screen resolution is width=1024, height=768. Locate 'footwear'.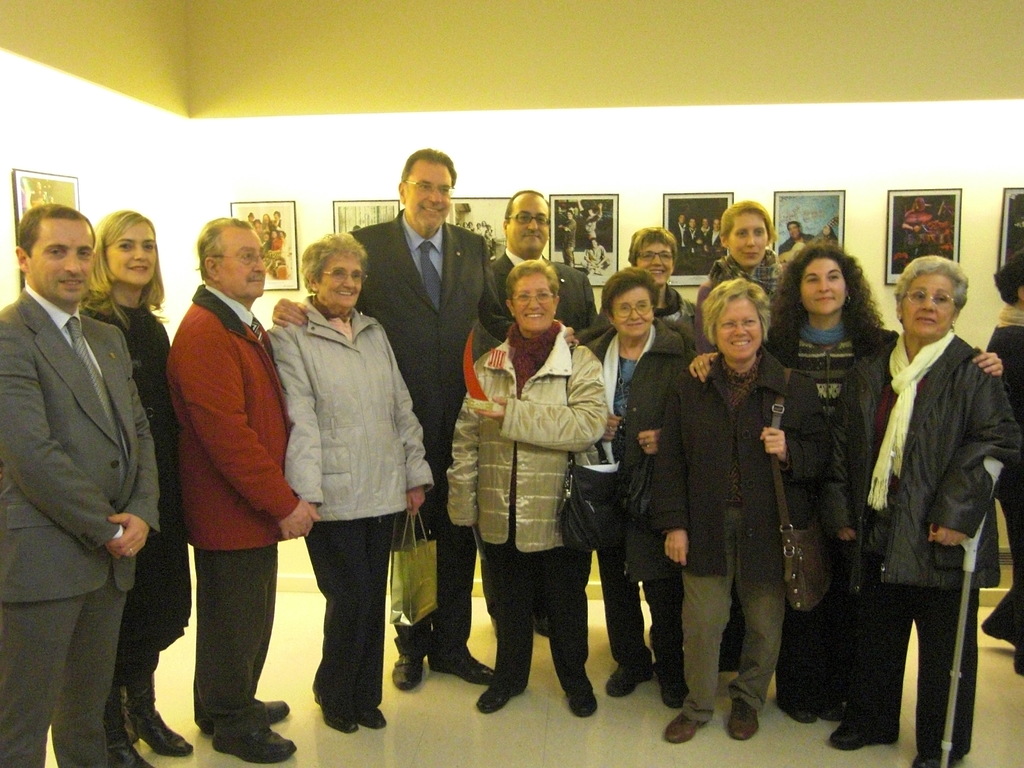
[left=781, top=705, right=817, bottom=723].
